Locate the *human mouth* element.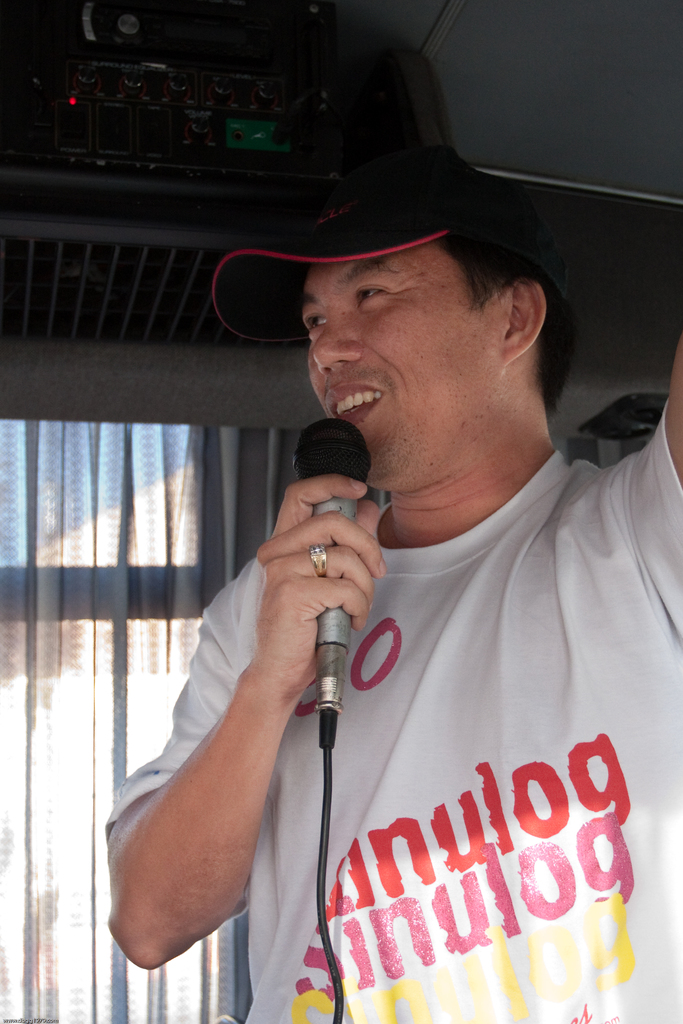
Element bbox: 324 382 379 424.
